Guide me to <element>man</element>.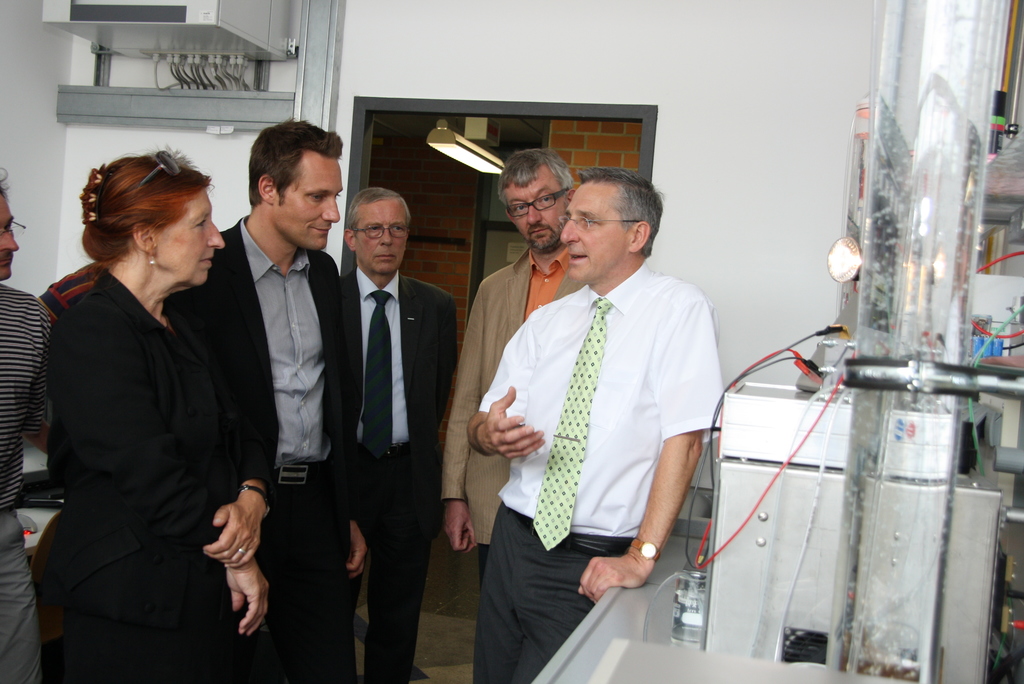
Guidance: select_region(335, 187, 467, 683).
